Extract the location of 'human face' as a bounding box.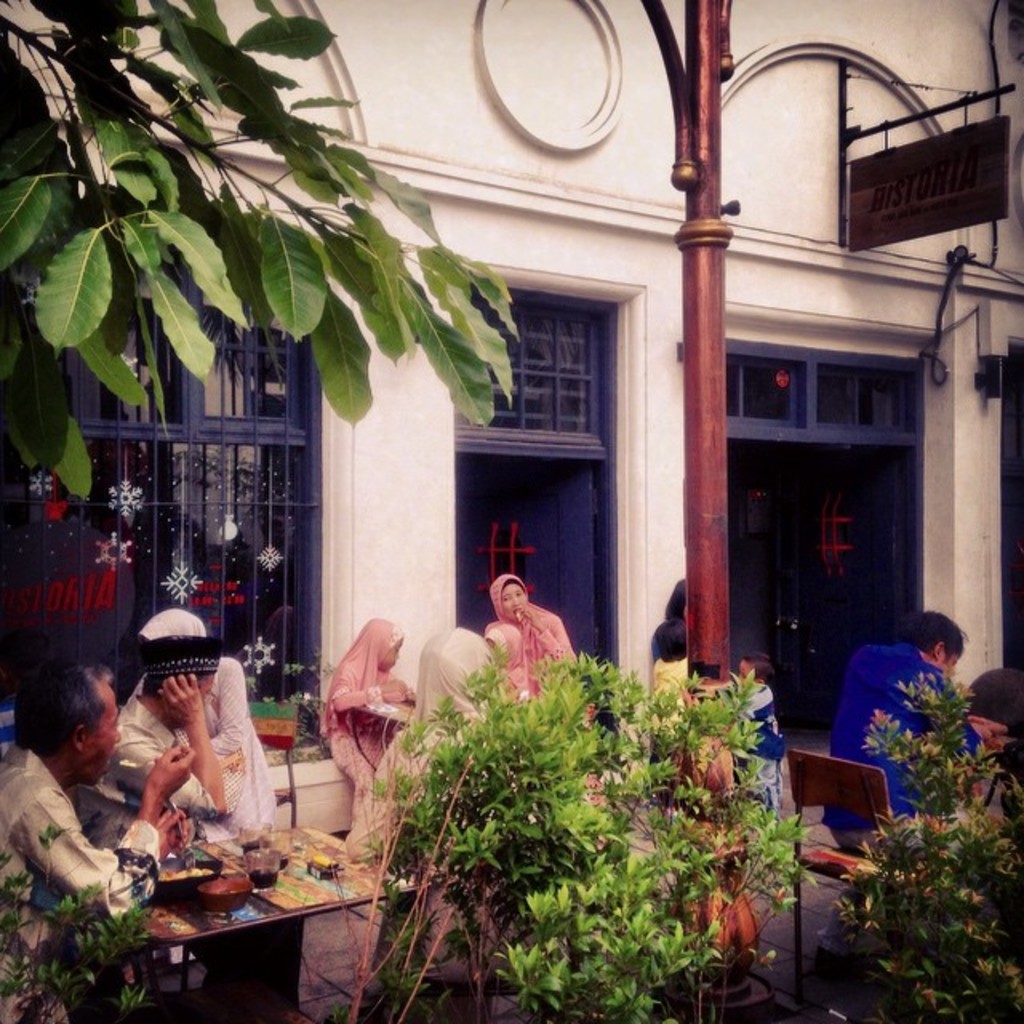
[499,581,530,627].
